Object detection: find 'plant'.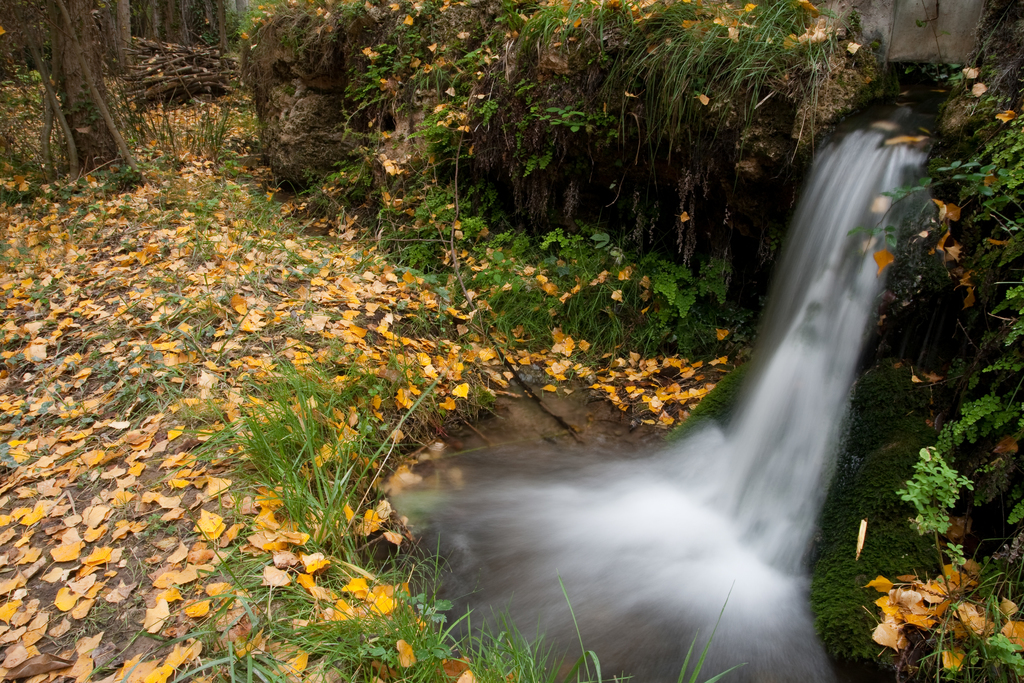
rect(1, 0, 430, 361).
